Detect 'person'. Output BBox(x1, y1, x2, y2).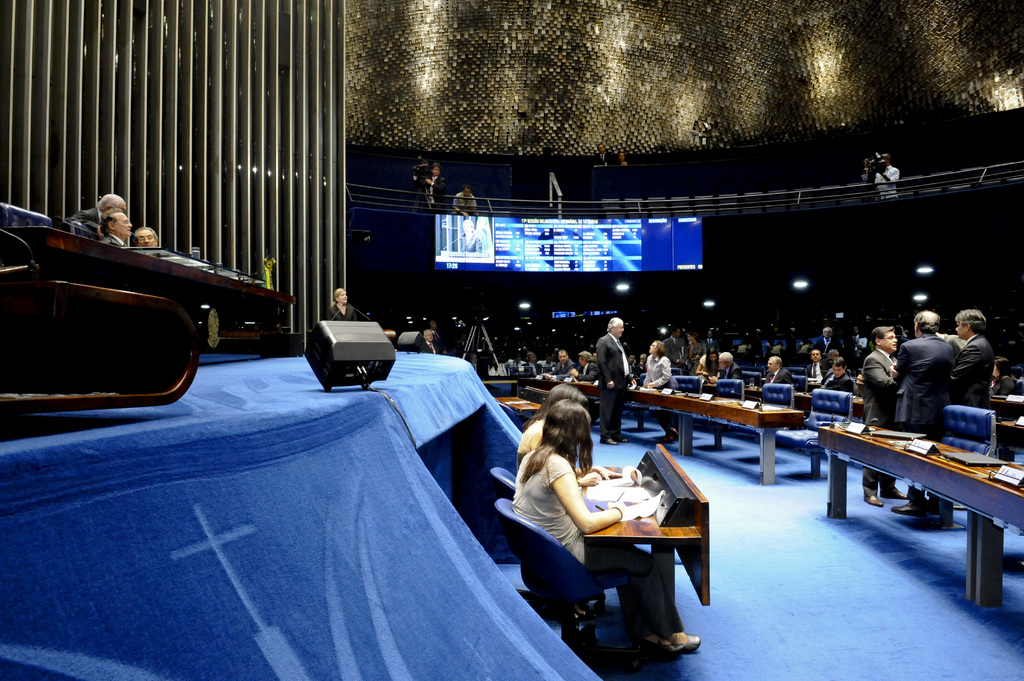
BBox(522, 354, 550, 374).
